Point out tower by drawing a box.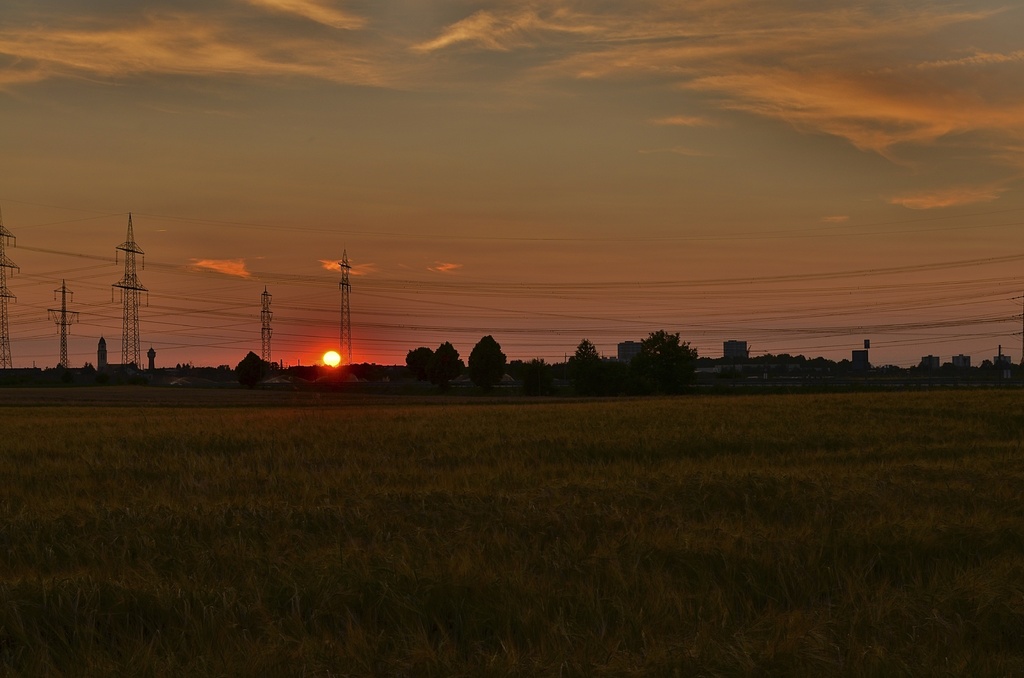
bbox=[104, 207, 162, 375].
